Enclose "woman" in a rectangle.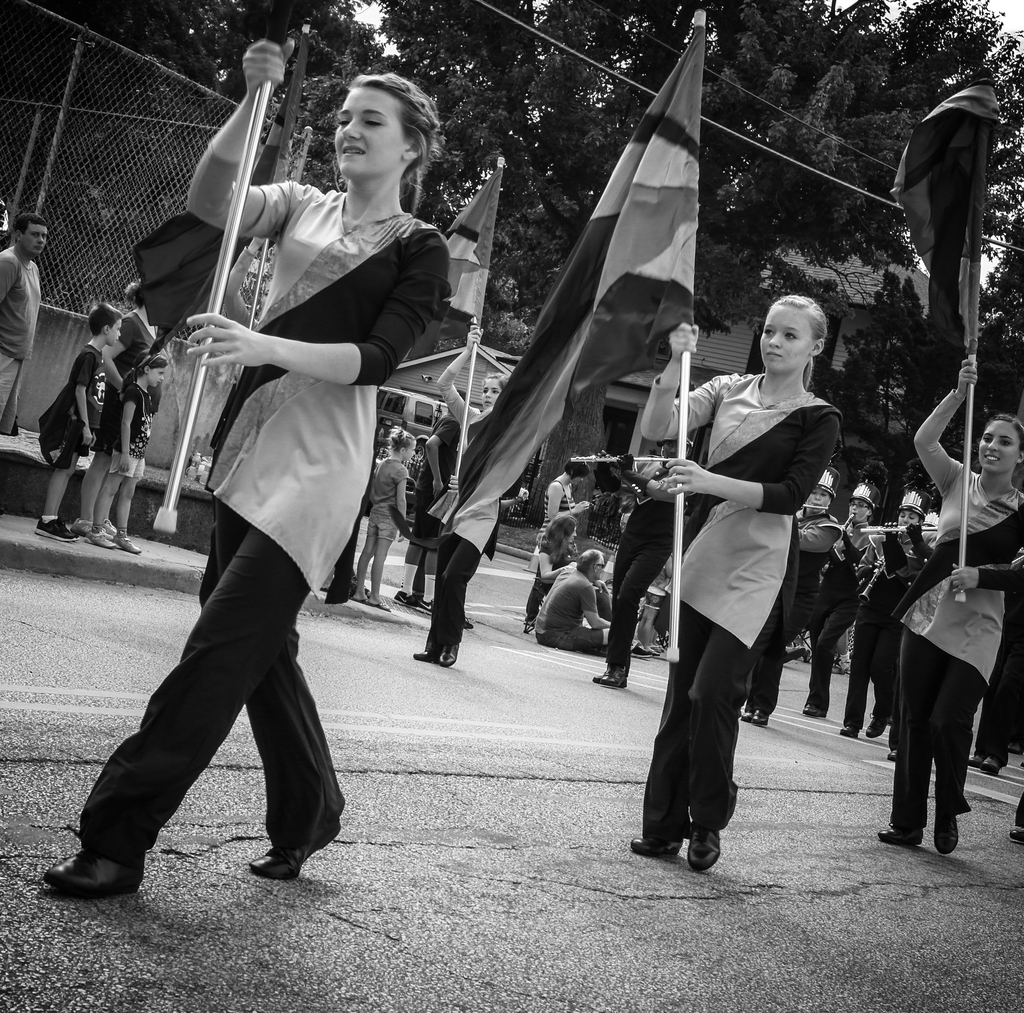
box=[412, 324, 524, 663].
